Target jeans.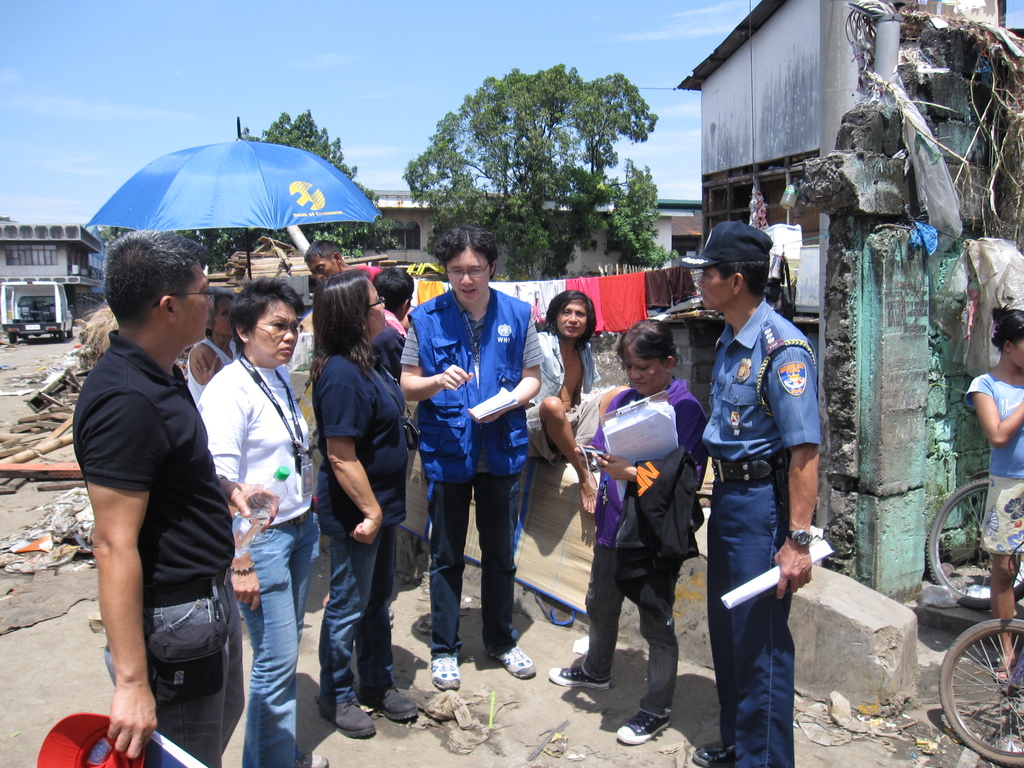
Target region: select_region(708, 474, 797, 767).
